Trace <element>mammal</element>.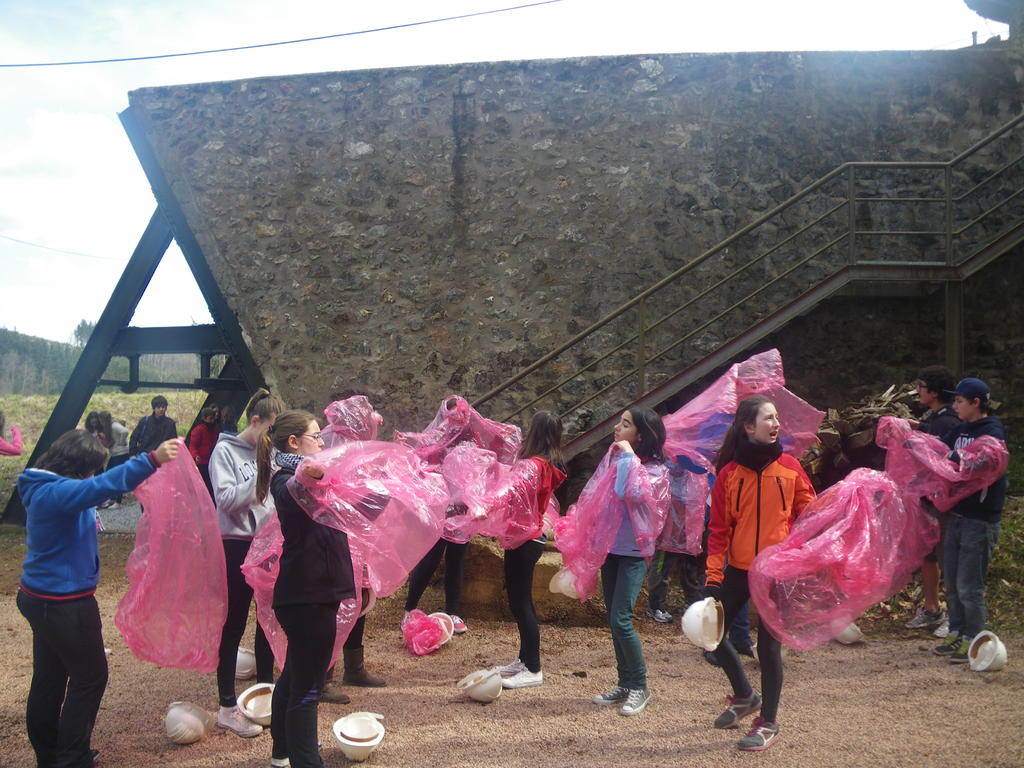
Traced to bbox=[880, 367, 971, 627].
